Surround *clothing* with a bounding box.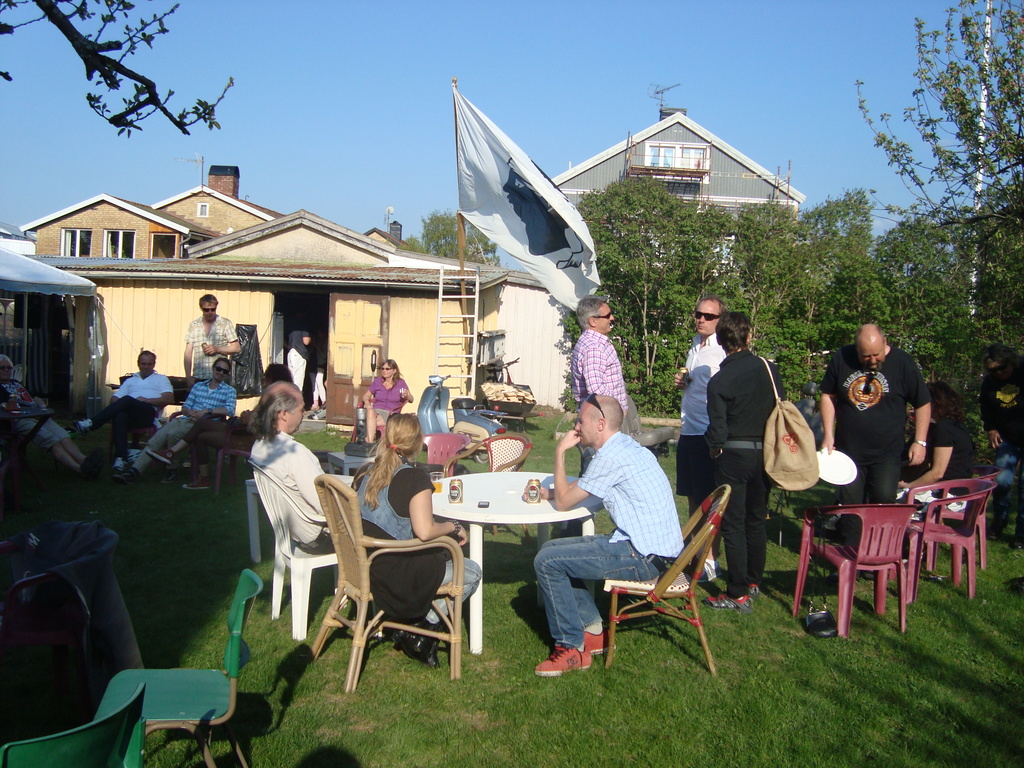
pyautogui.locateOnScreen(184, 314, 236, 383).
